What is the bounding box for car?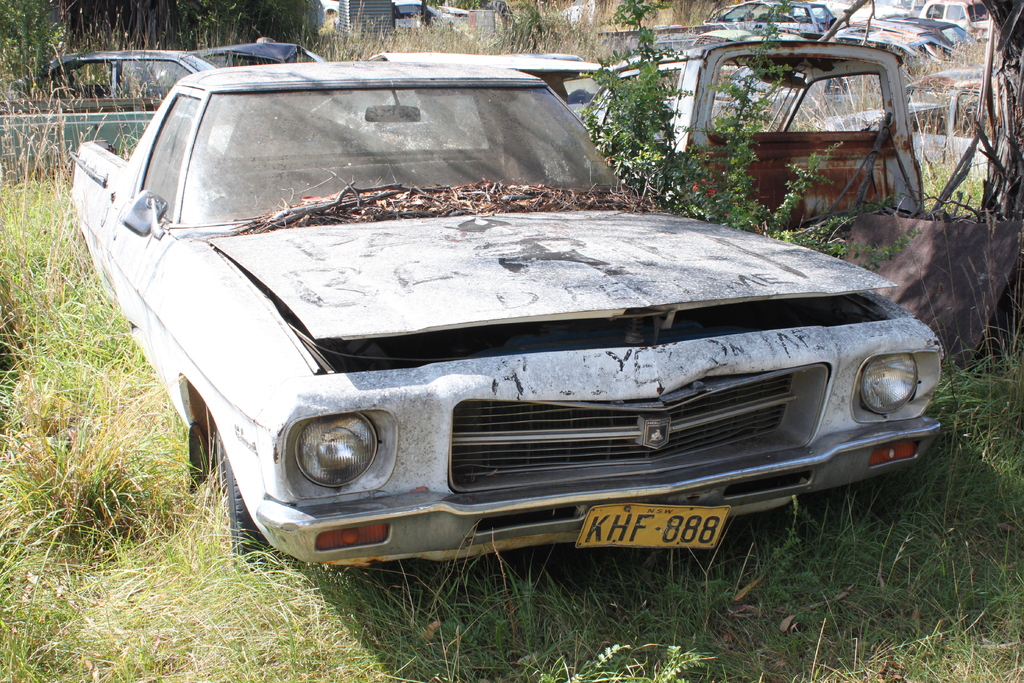
l=59, t=60, r=943, b=597.
